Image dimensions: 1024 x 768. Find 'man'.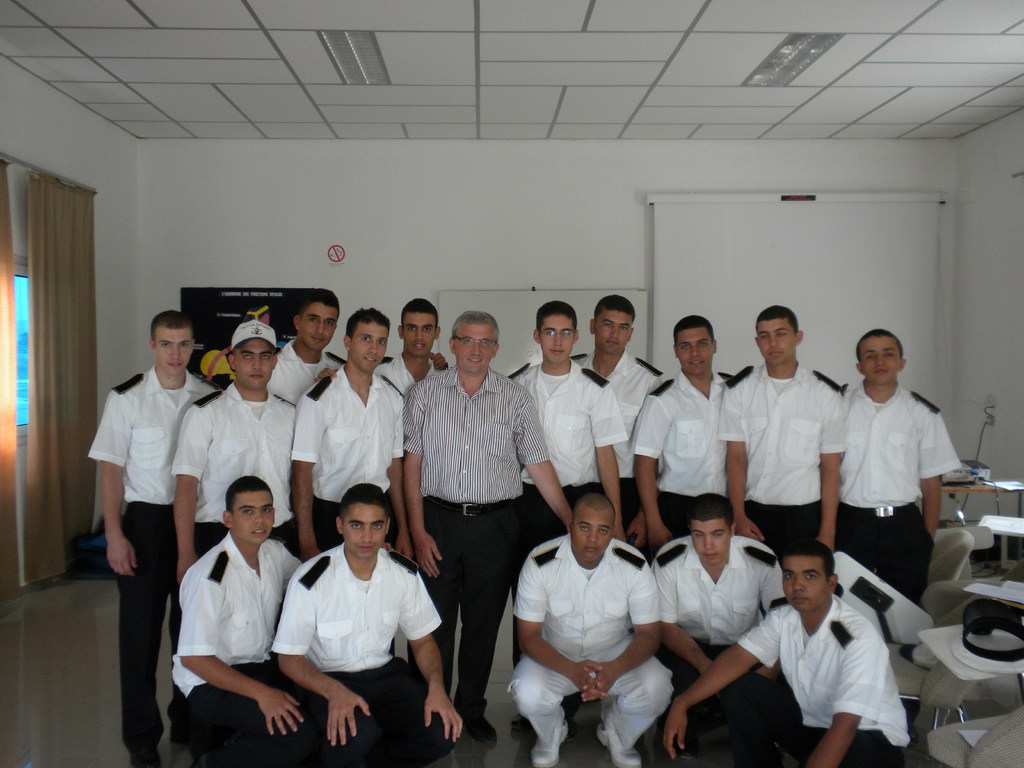
[x1=171, y1=471, x2=397, y2=762].
